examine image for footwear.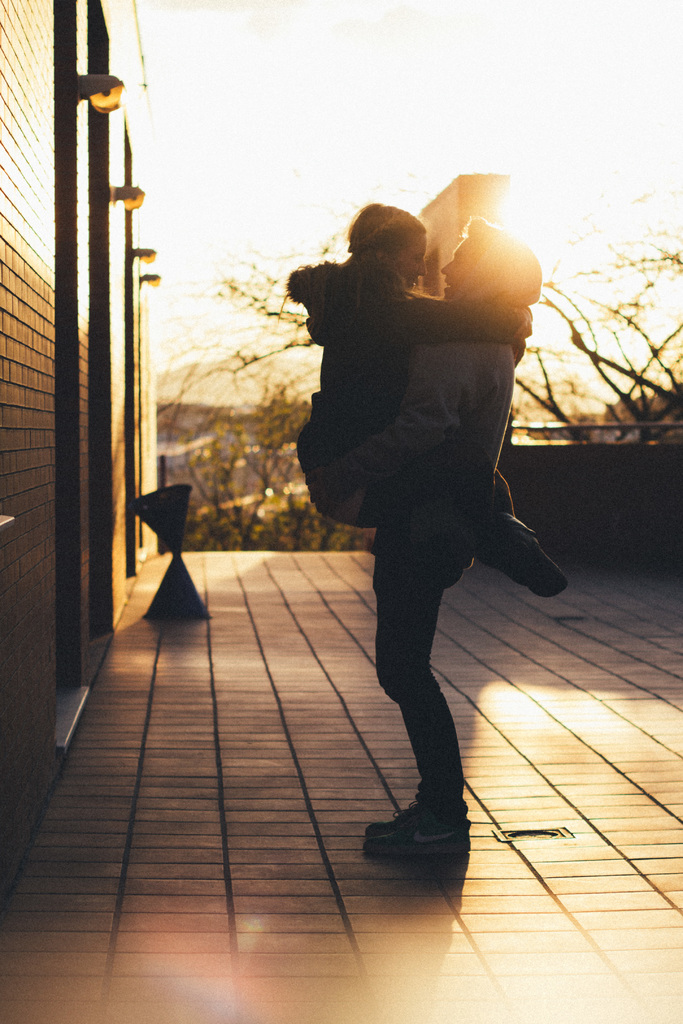
Examination result: 358 797 425 829.
